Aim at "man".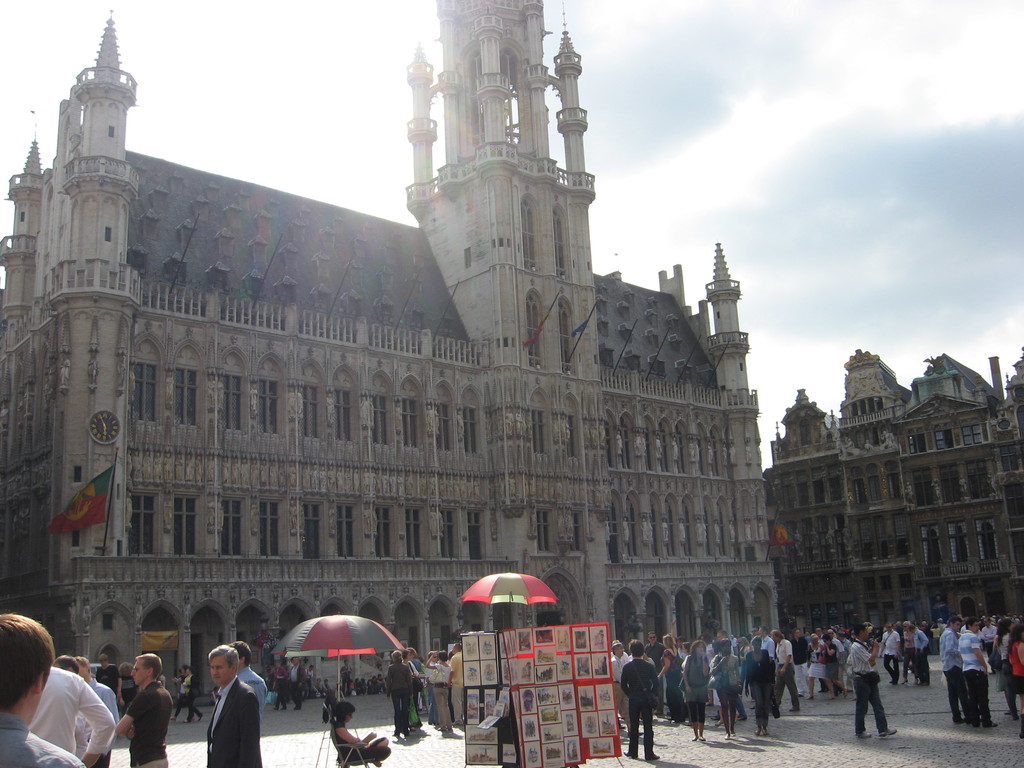
Aimed at x1=113 y1=653 x2=173 y2=767.
